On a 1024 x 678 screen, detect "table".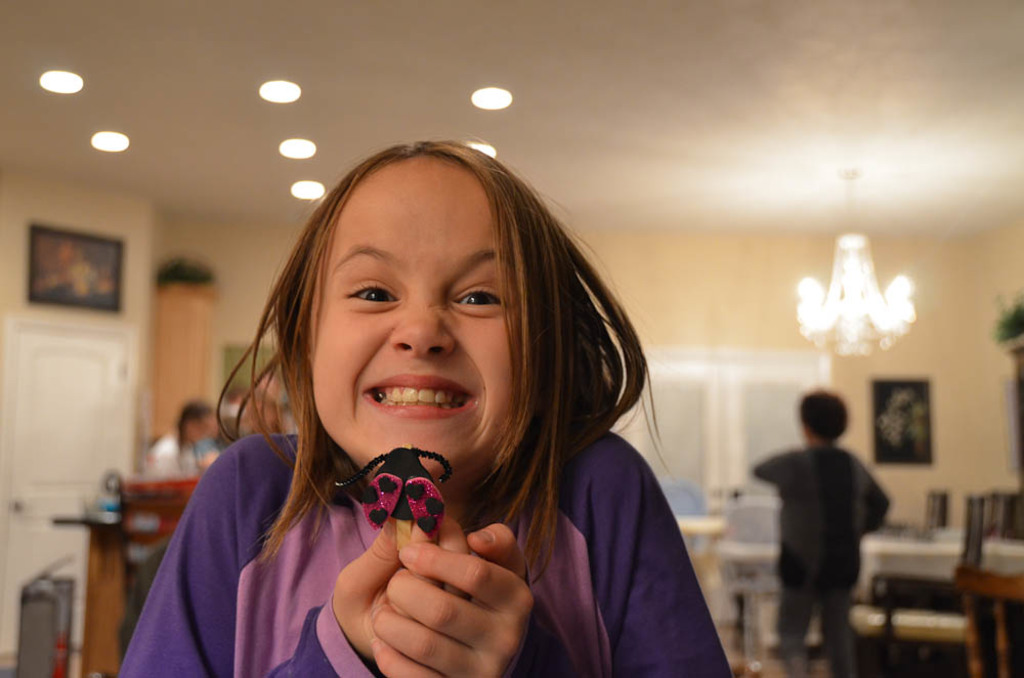
<box>776,511,1023,677</box>.
